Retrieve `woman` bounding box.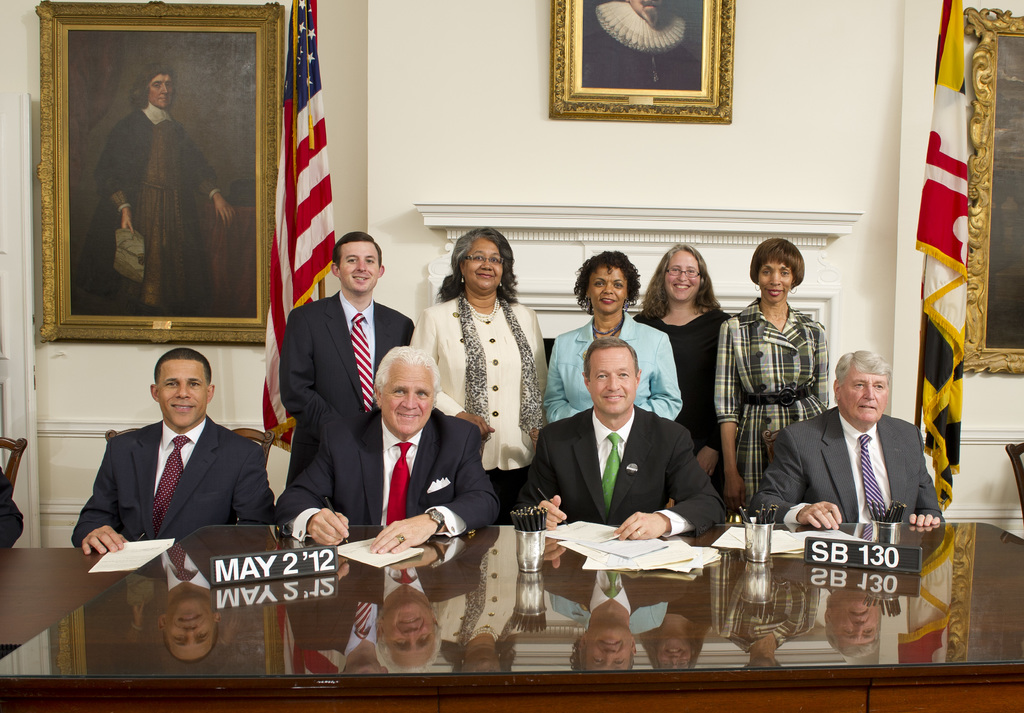
Bounding box: pyautogui.locateOnScreen(545, 248, 689, 424).
